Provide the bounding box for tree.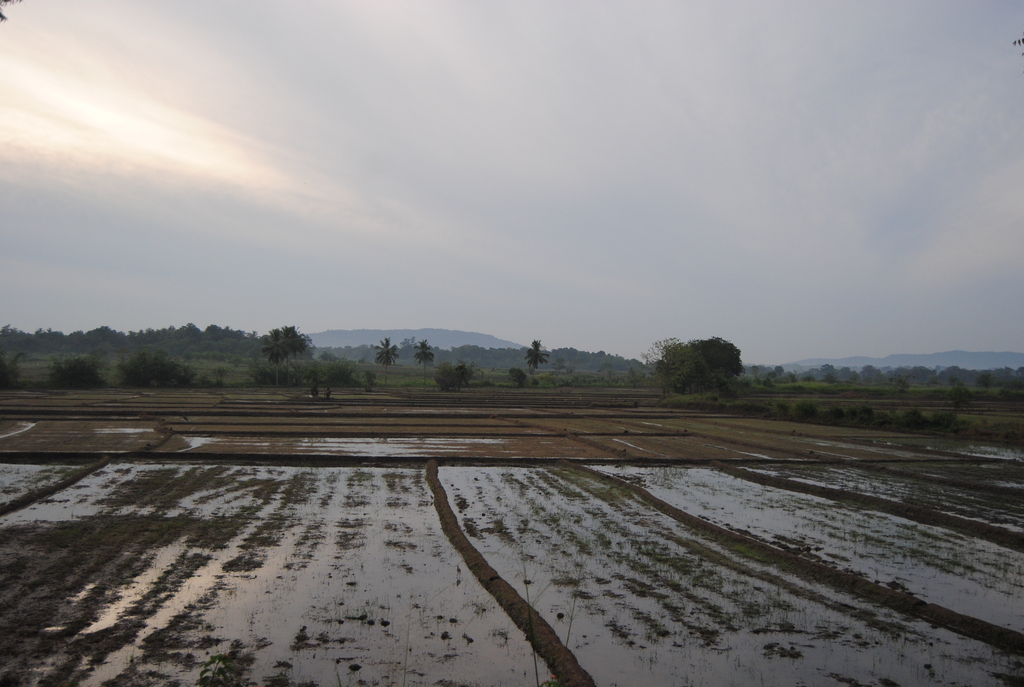
bbox=[264, 328, 286, 386].
